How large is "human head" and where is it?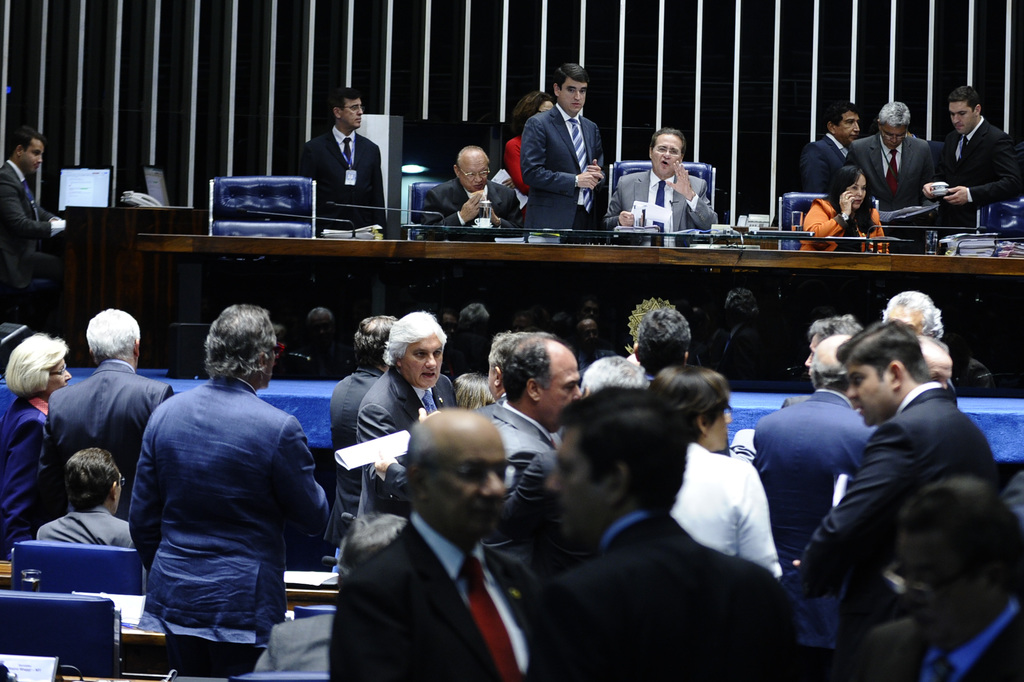
Bounding box: box(632, 311, 694, 373).
